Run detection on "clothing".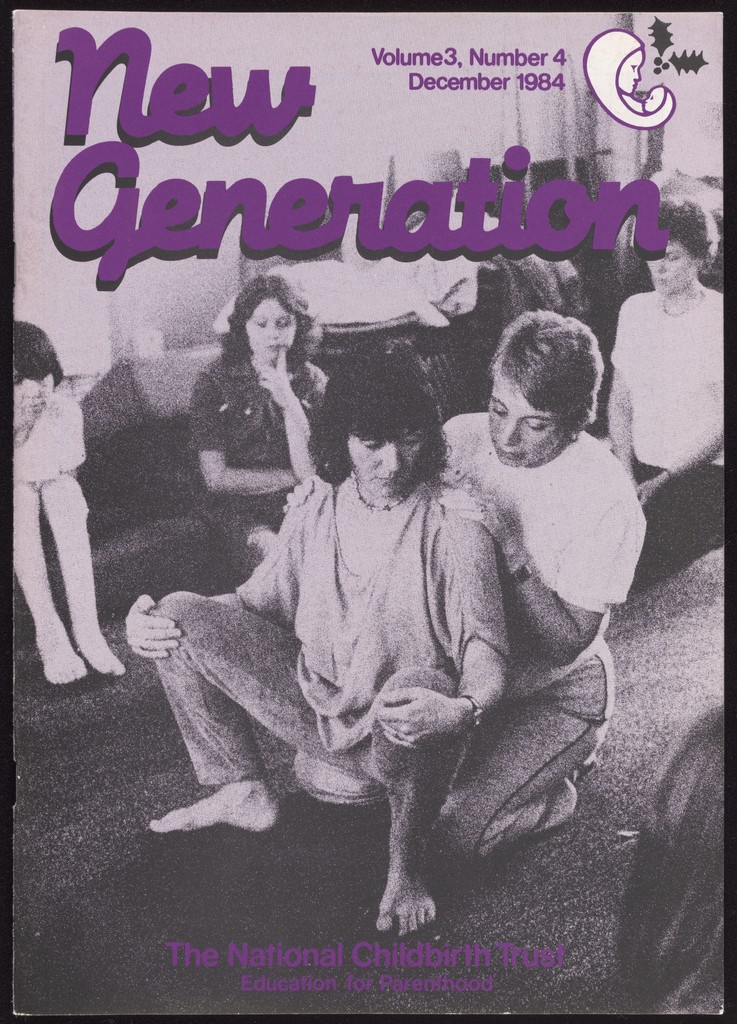
Result: Rect(156, 481, 513, 882).
